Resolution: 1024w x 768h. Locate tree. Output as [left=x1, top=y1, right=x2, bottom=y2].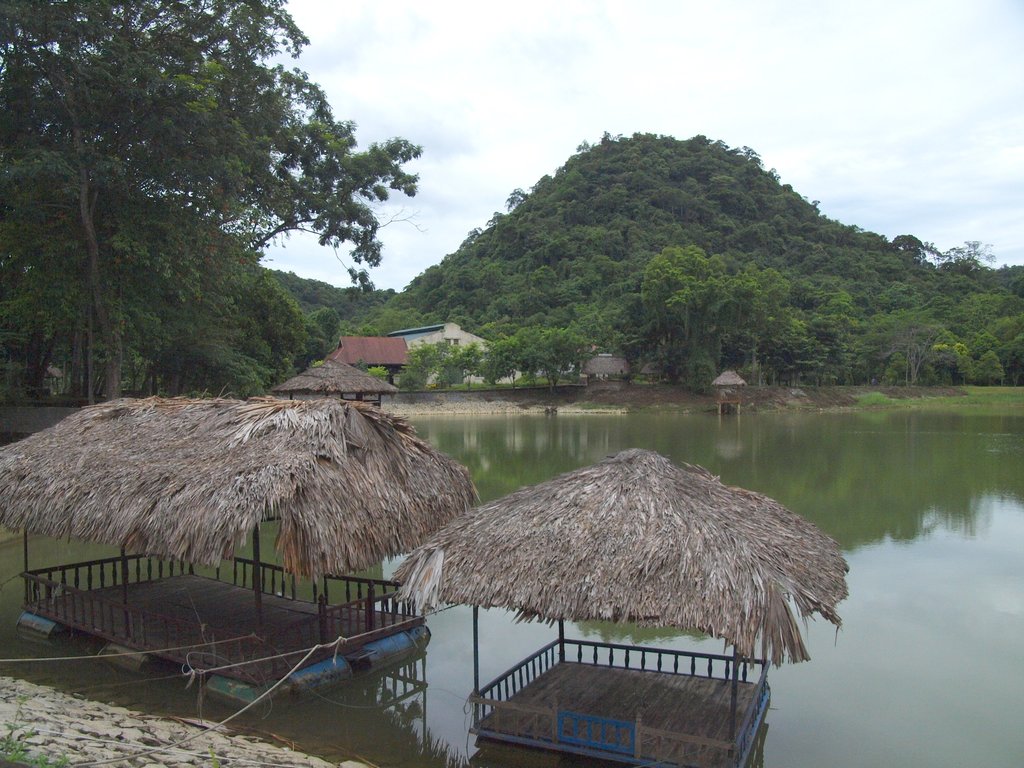
[left=451, top=245, right=515, bottom=312].
